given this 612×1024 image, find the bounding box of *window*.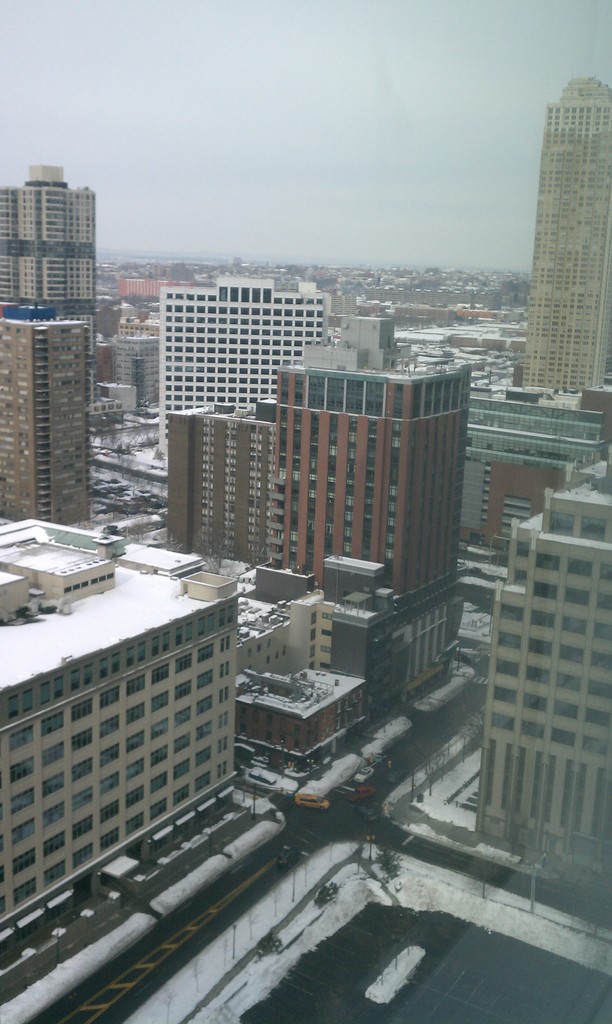
select_region(125, 810, 144, 835).
